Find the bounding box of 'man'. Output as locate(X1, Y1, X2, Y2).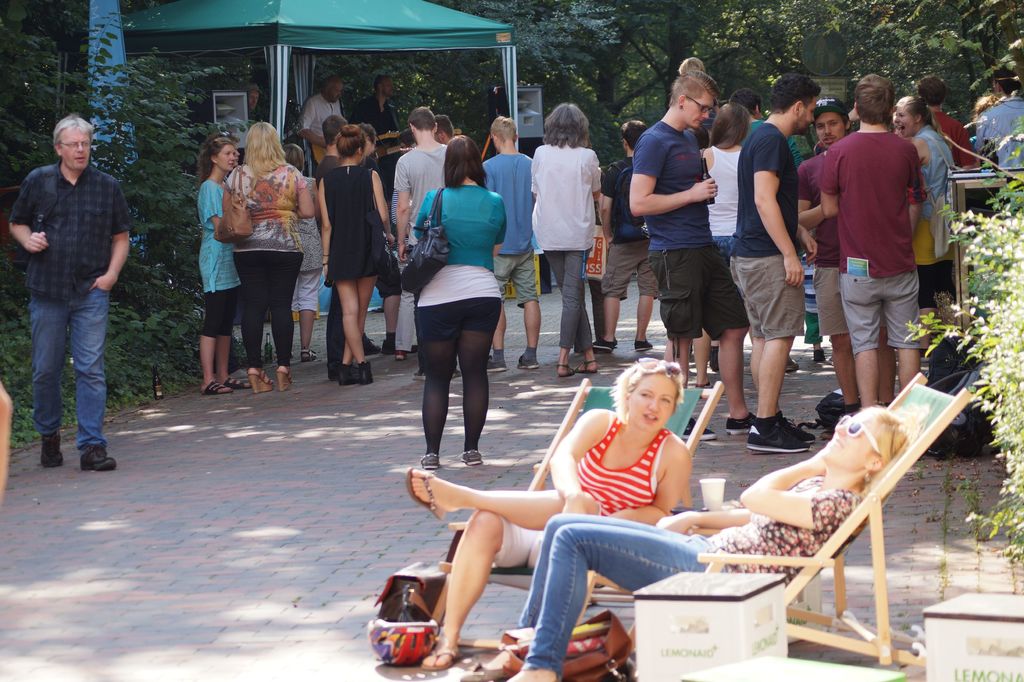
locate(623, 71, 762, 440).
